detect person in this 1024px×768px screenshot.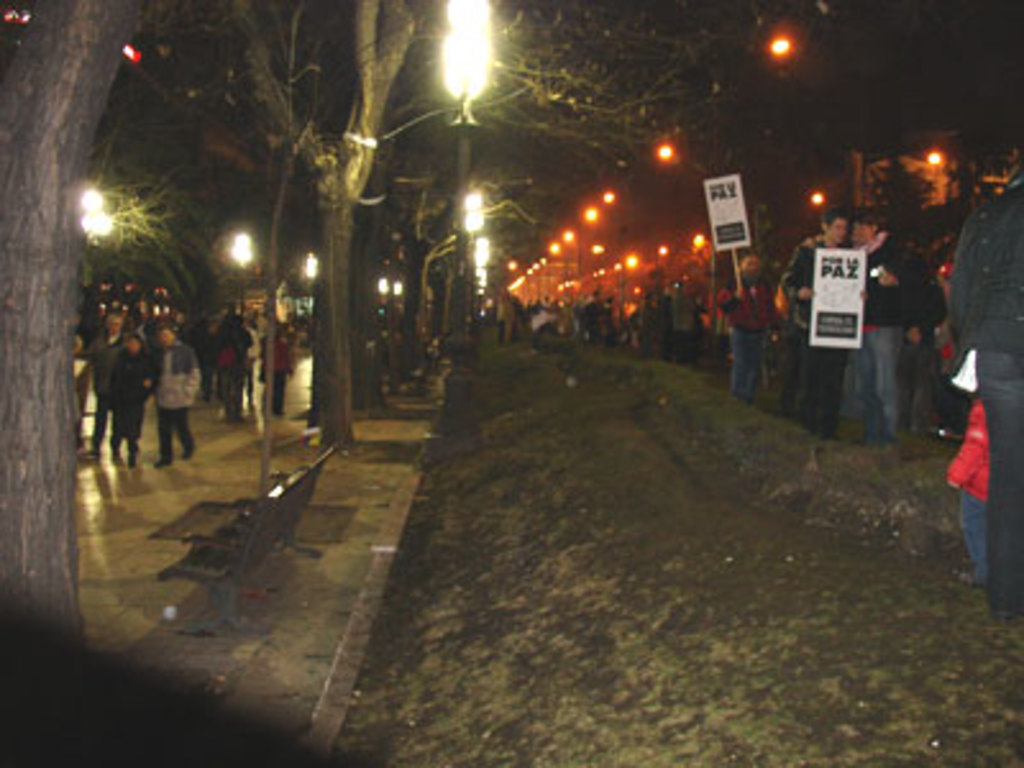
Detection: {"left": 87, "top": 310, "right": 123, "bottom": 458}.
